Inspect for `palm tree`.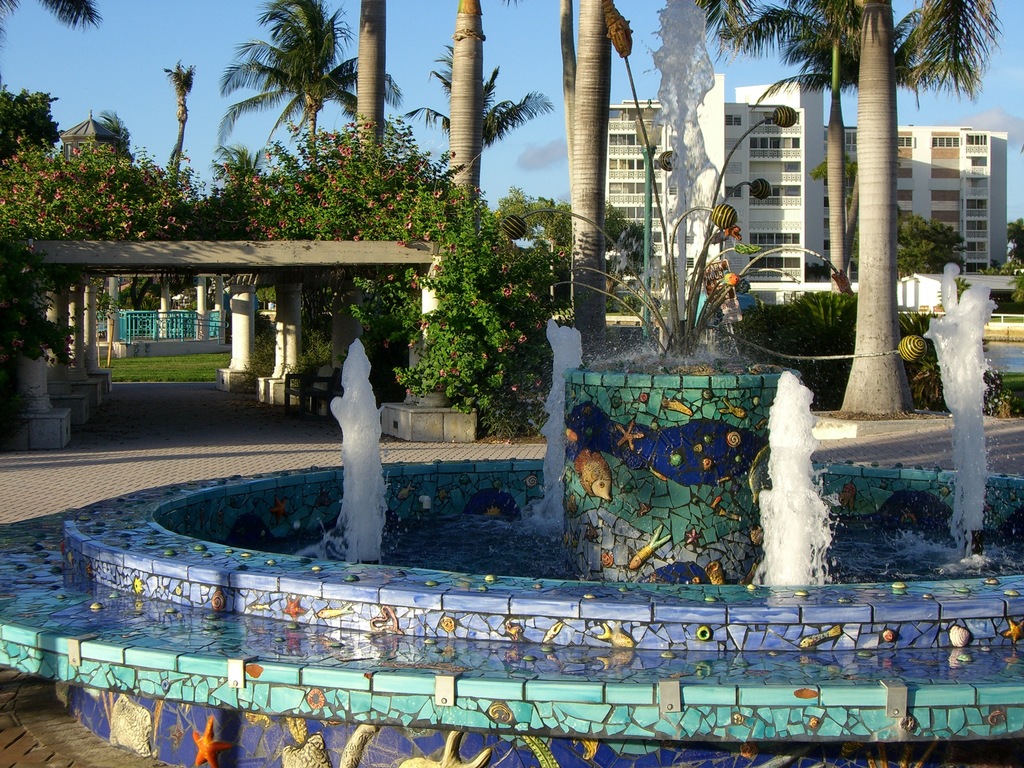
Inspection: <bbox>409, 43, 563, 184</bbox>.
